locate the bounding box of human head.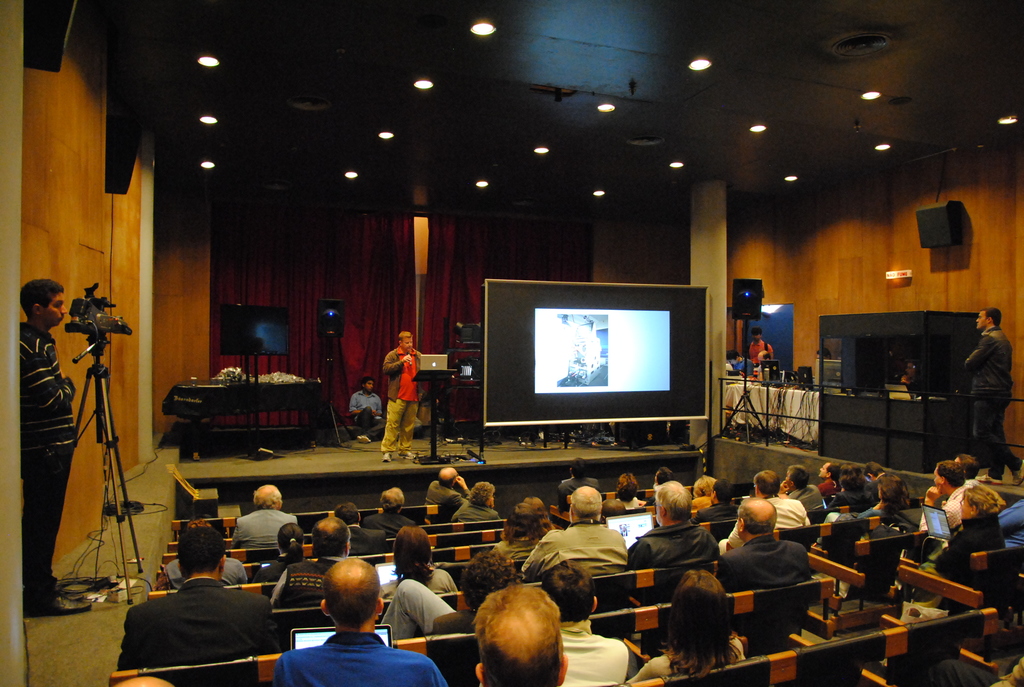
Bounding box: (726,350,742,365).
